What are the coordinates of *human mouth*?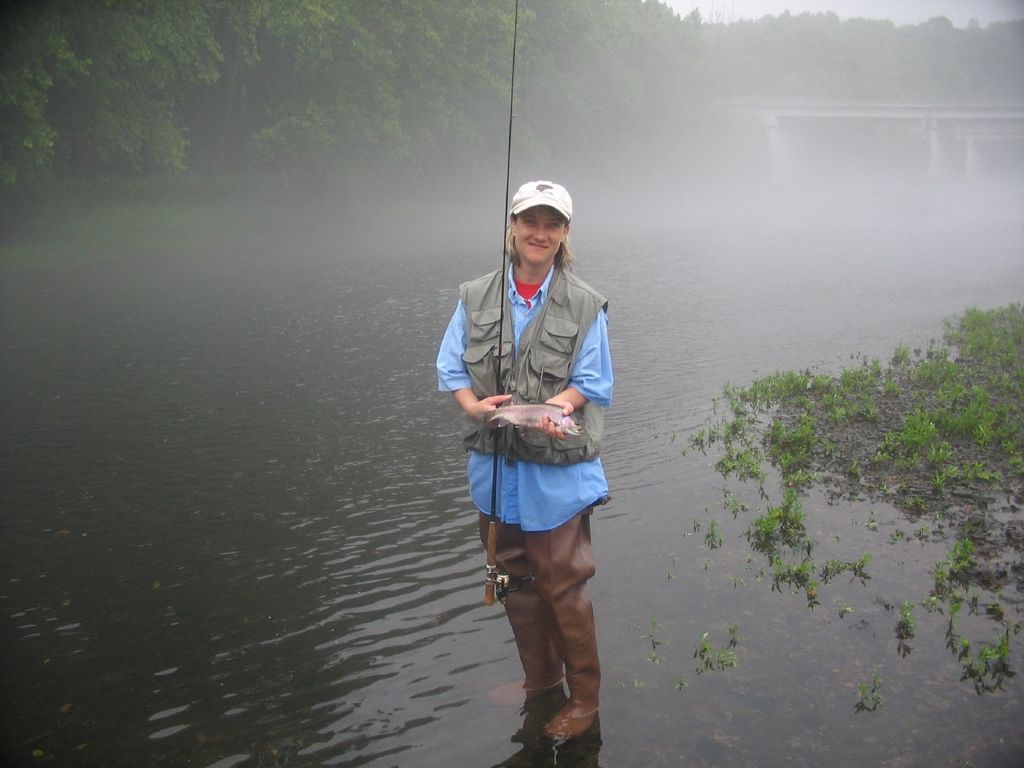
locate(528, 243, 547, 248).
